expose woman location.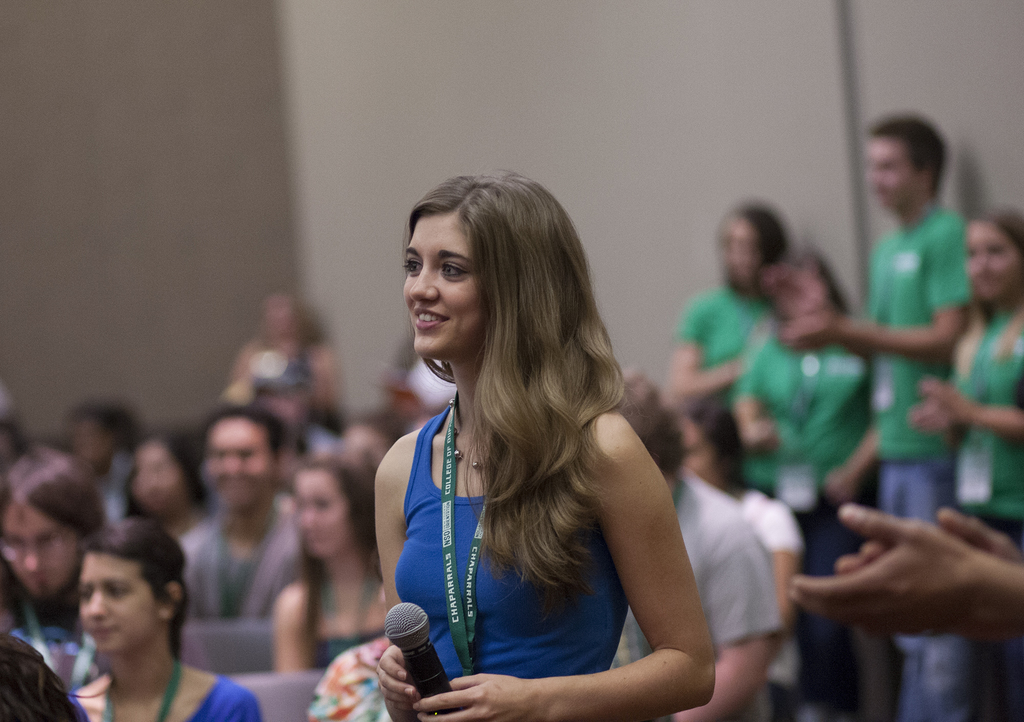
Exposed at locate(344, 169, 720, 718).
